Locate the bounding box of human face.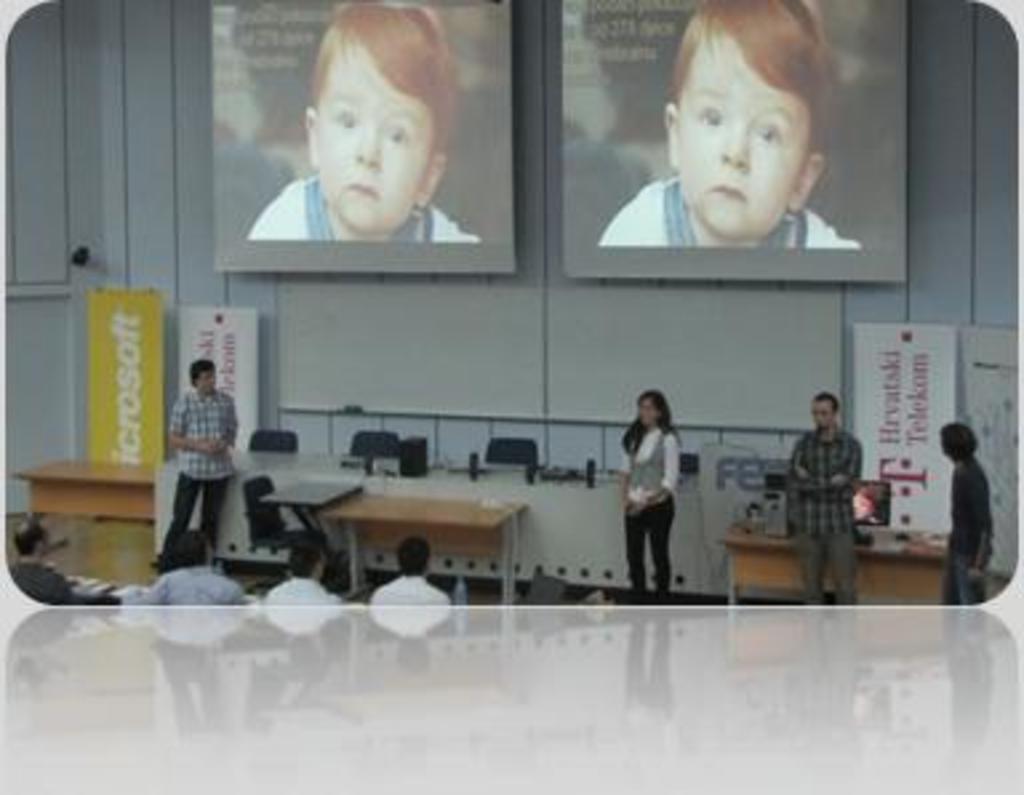
Bounding box: <region>675, 27, 811, 243</region>.
